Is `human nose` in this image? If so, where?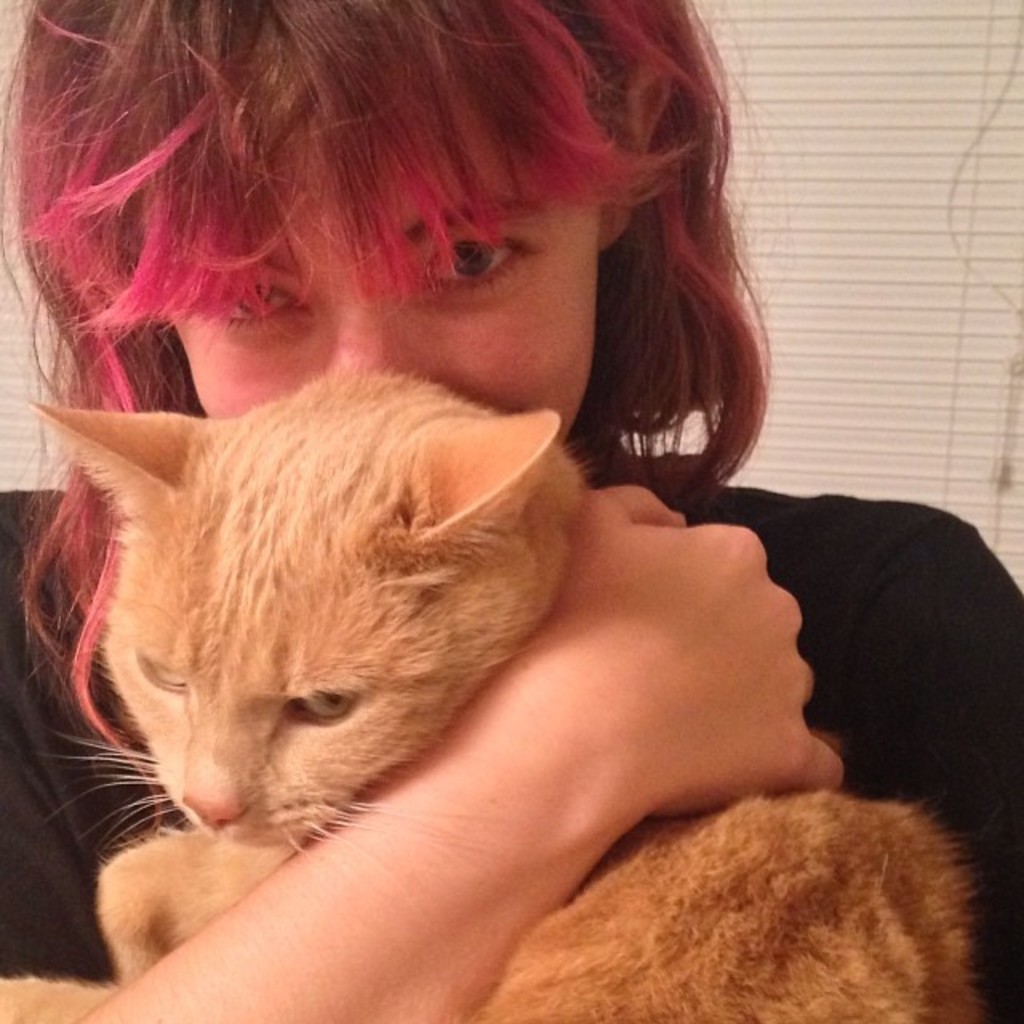
Yes, at {"x1": 323, "y1": 301, "x2": 402, "y2": 386}.
